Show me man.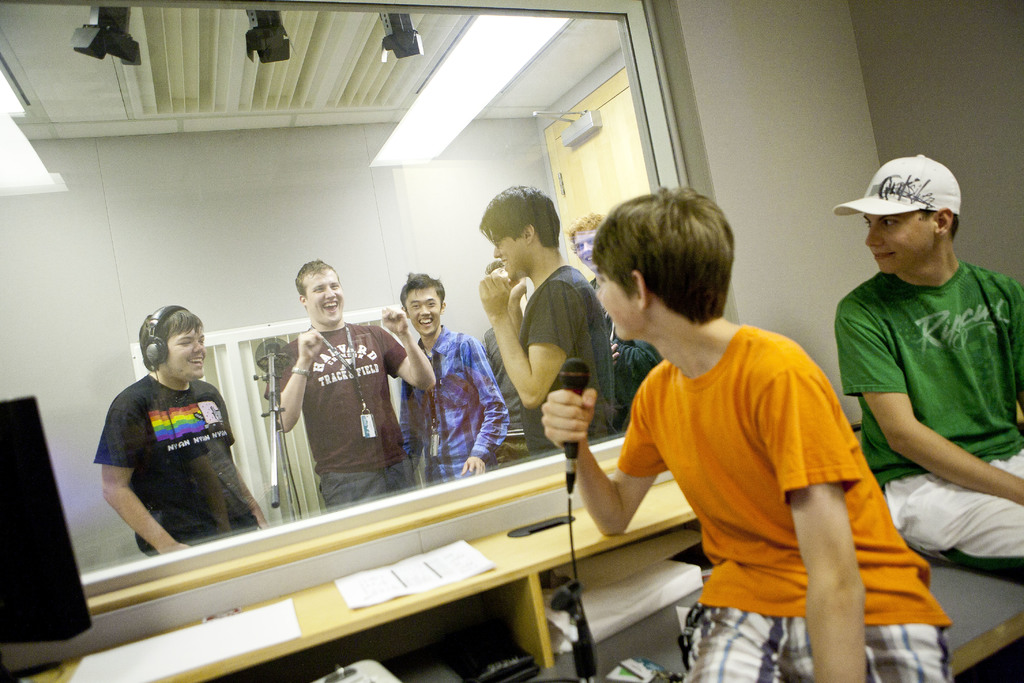
man is here: [570,210,668,432].
